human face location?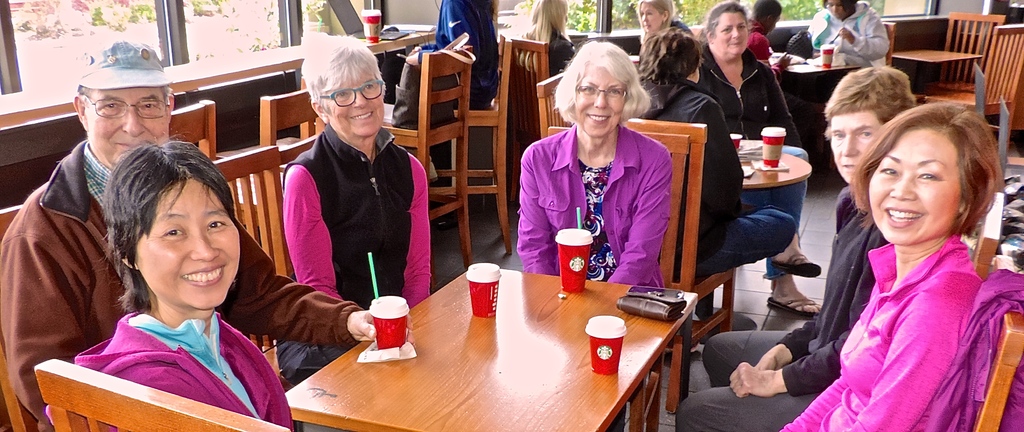
Rect(637, 4, 662, 35)
